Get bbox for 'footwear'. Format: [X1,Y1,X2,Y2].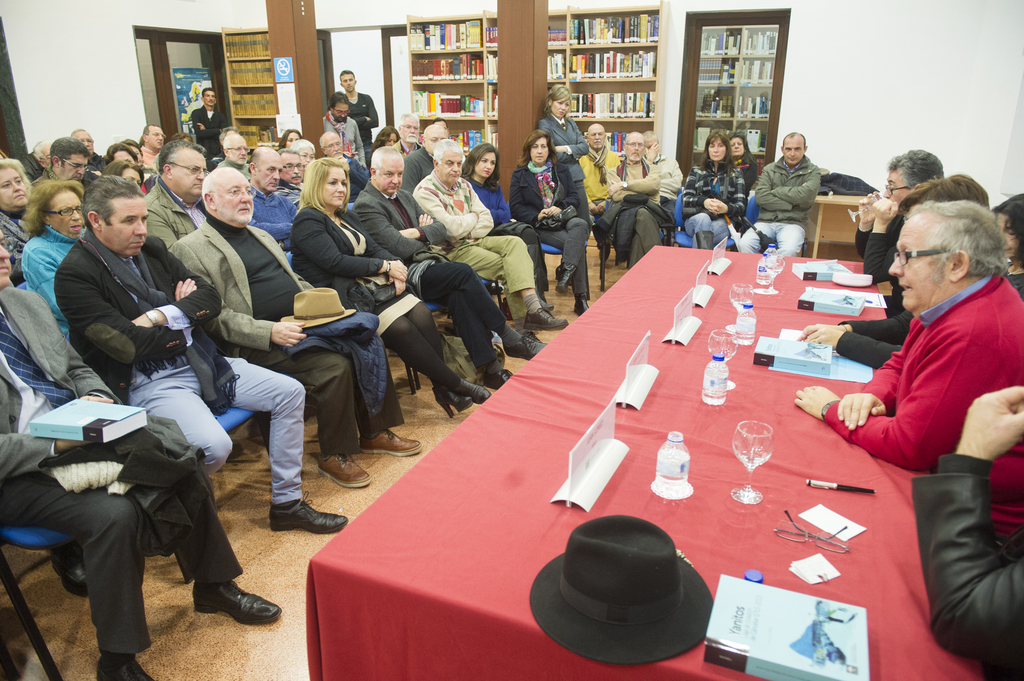
[550,264,575,297].
